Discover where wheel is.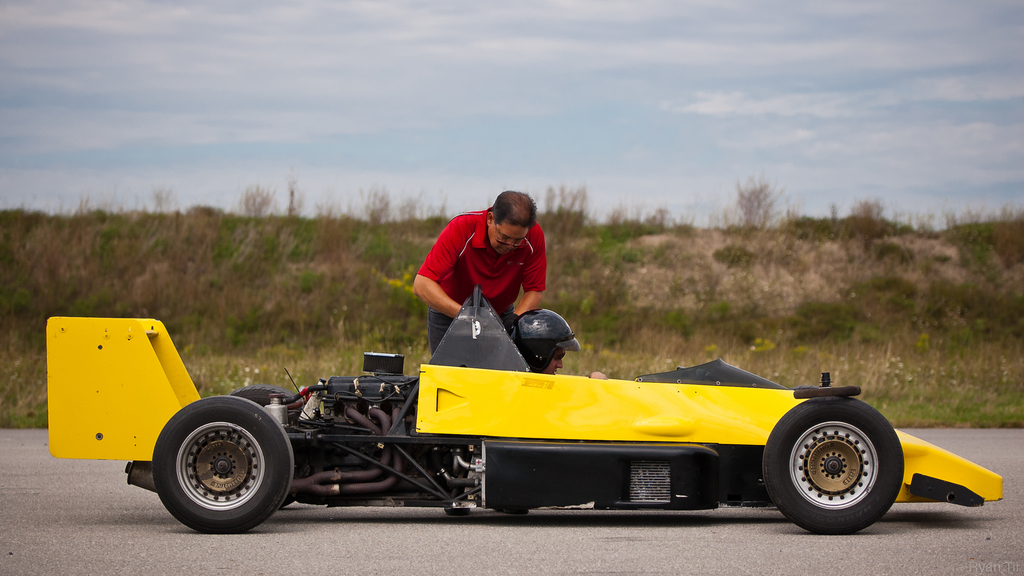
Discovered at box(231, 386, 295, 510).
